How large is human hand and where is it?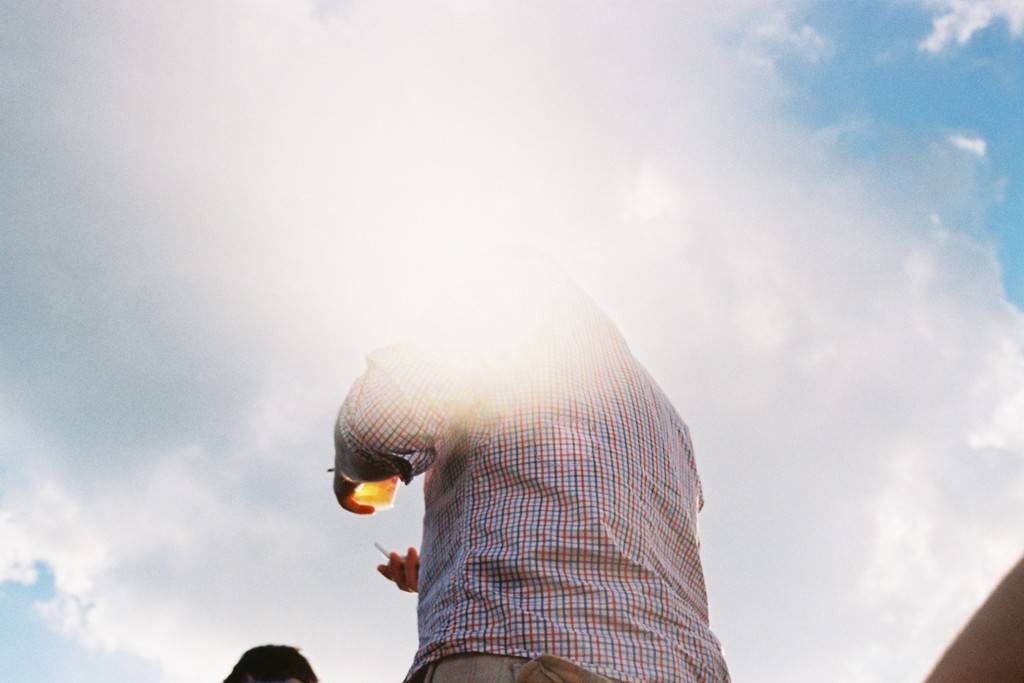
Bounding box: [x1=374, y1=548, x2=422, y2=591].
